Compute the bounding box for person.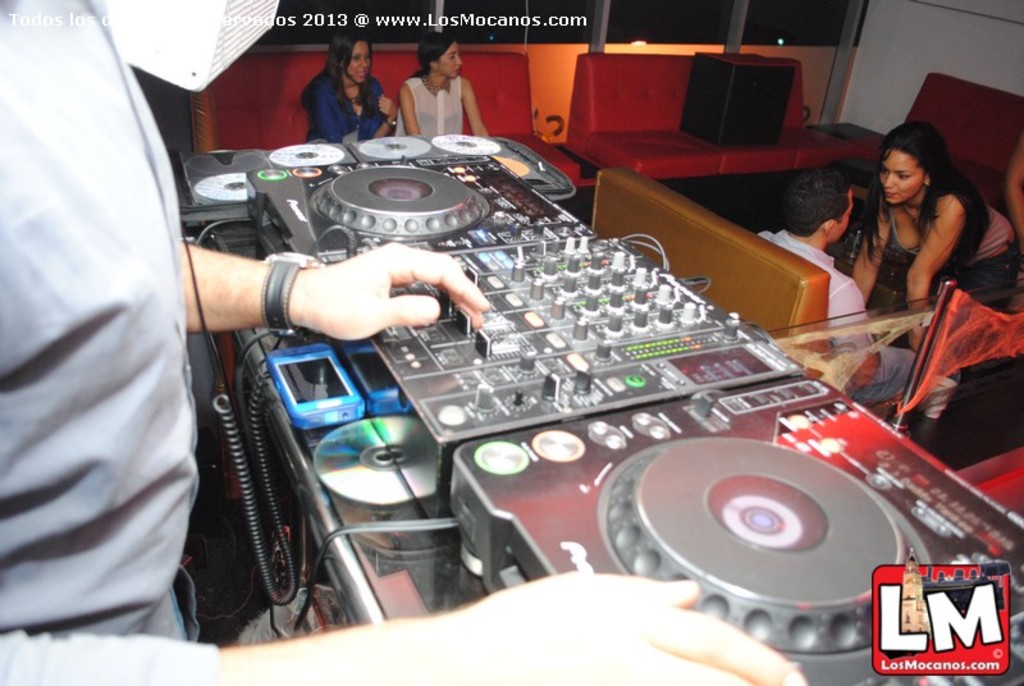
(x1=850, y1=123, x2=1012, y2=380).
